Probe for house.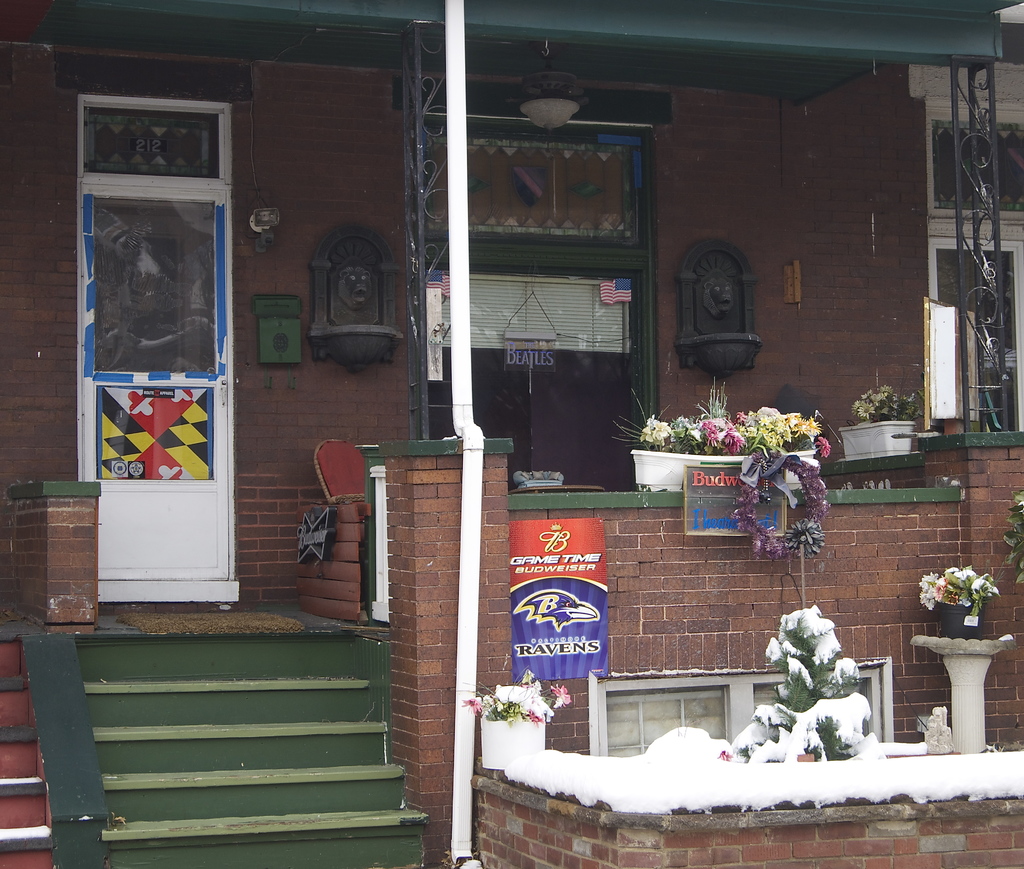
Probe result: (0, 0, 1023, 868).
